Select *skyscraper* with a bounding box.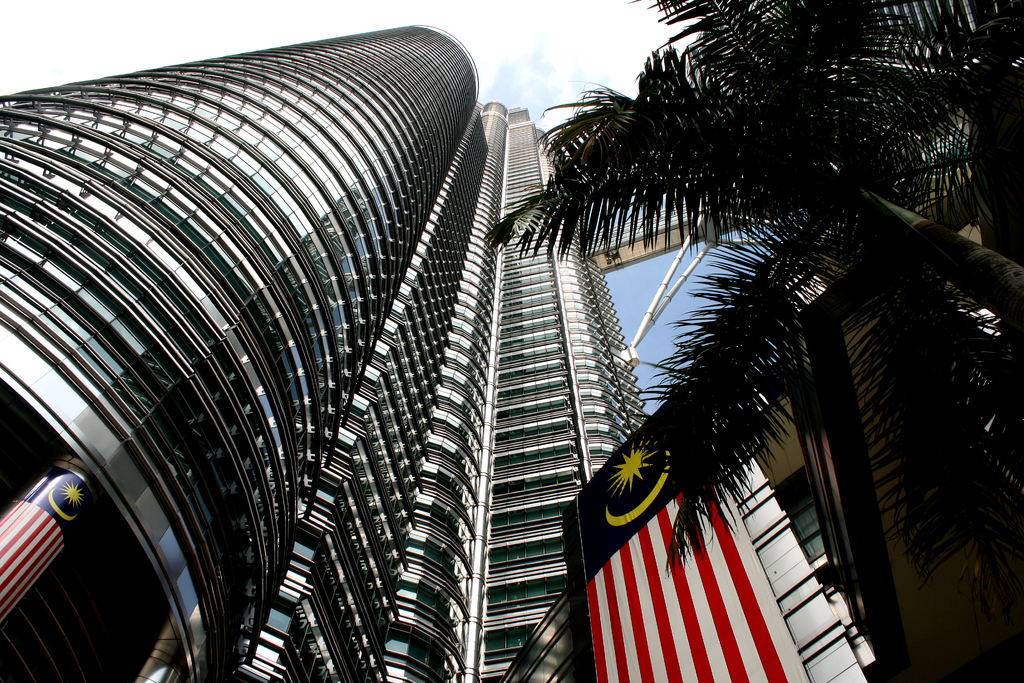
bbox=[42, 3, 879, 682].
